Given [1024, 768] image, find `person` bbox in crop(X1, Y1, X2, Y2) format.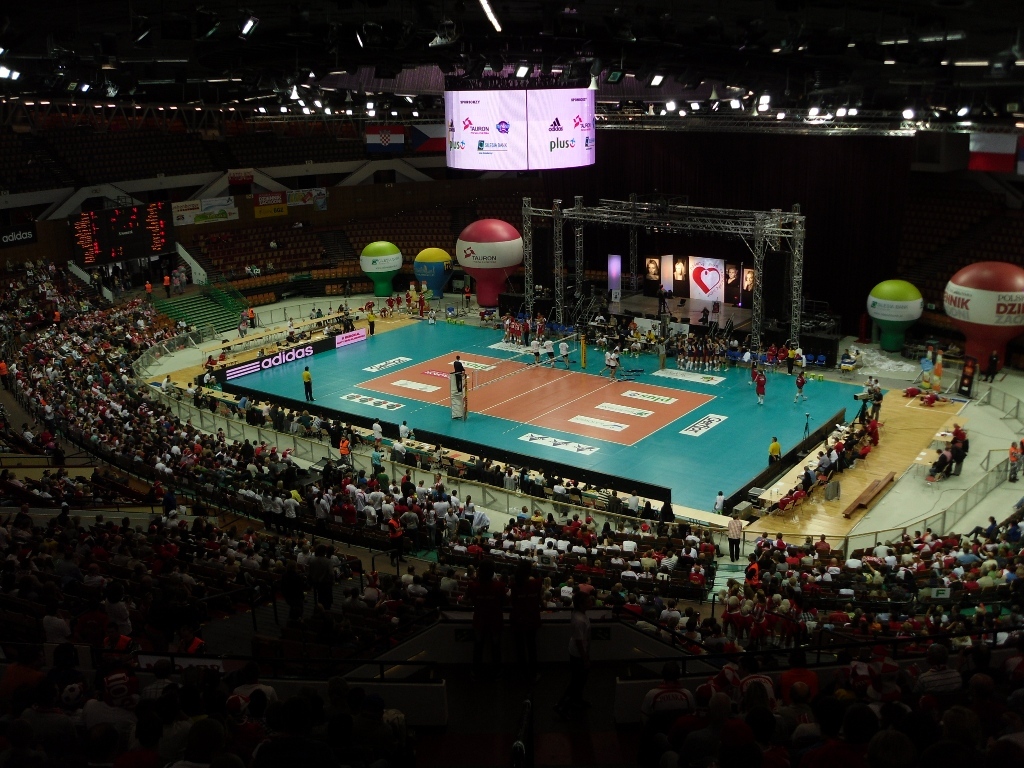
crop(209, 357, 216, 366).
